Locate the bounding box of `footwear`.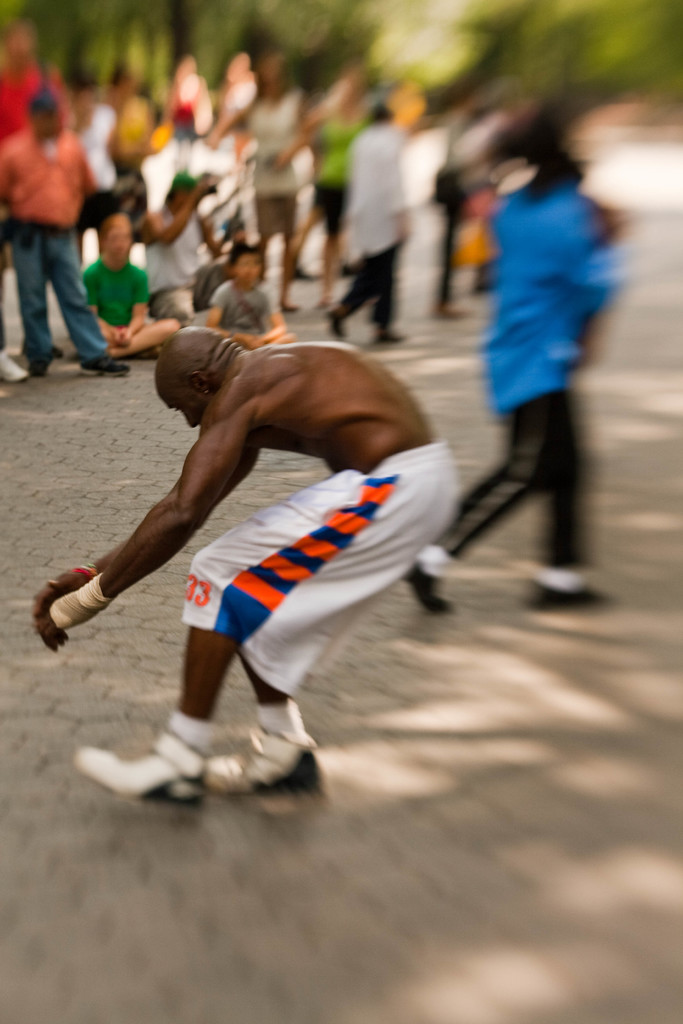
Bounding box: region(78, 350, 133, 373).
